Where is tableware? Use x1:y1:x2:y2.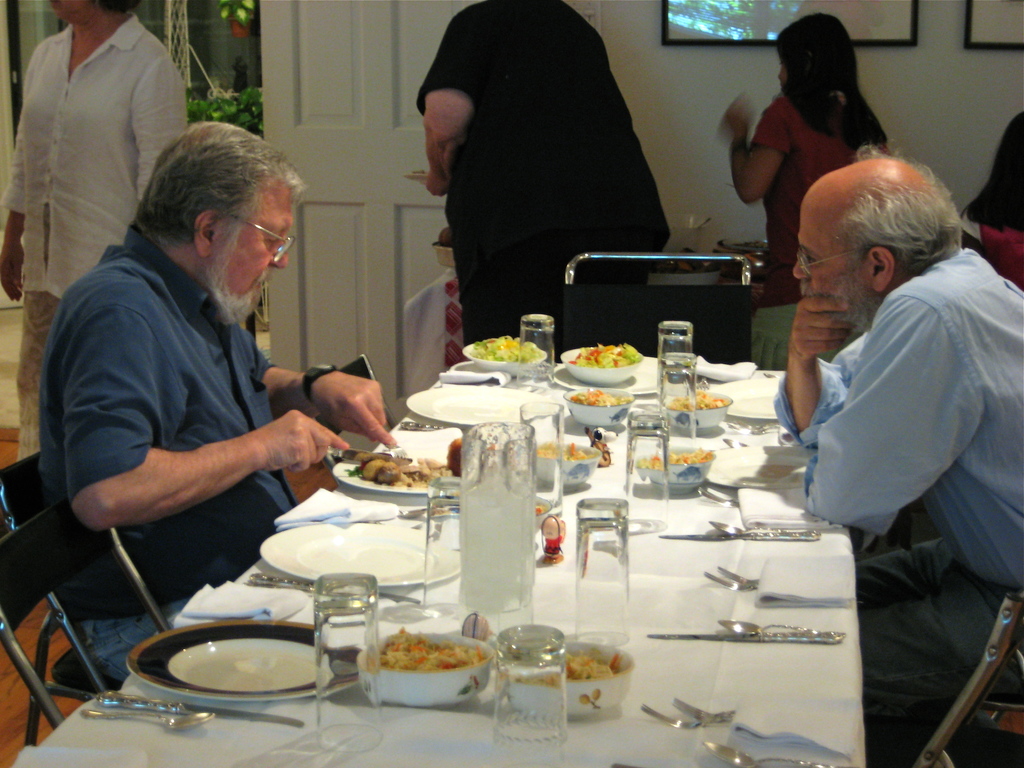
327:449:459:498.
